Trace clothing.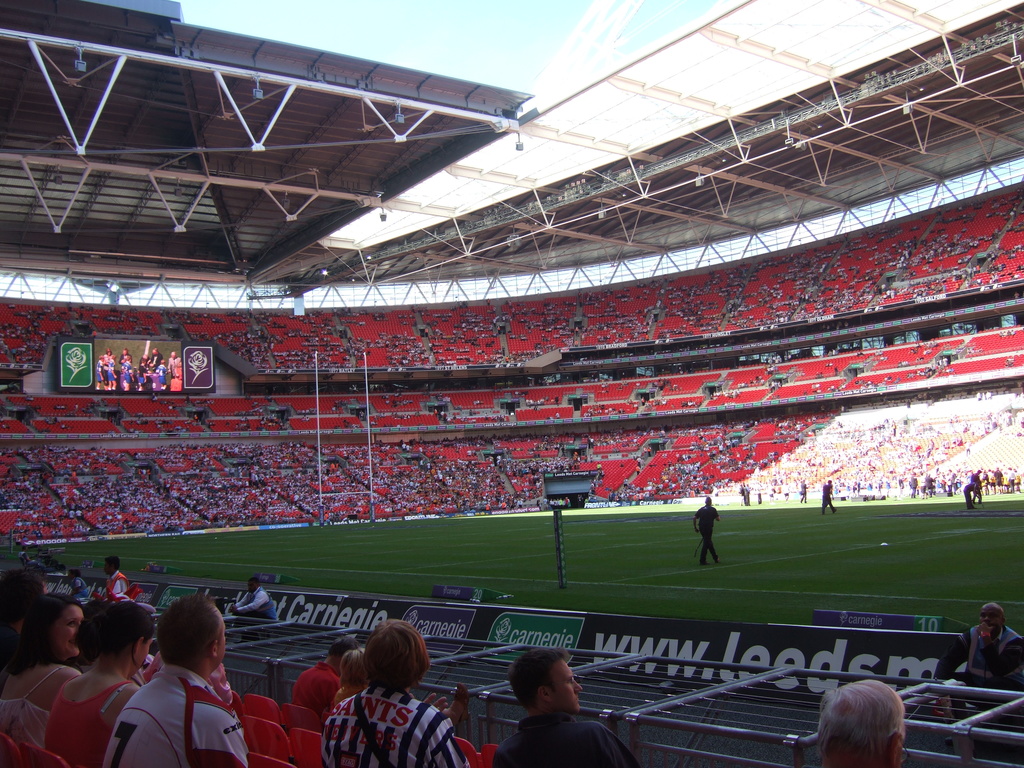
Traced to box(233, 587, 279, 625).
